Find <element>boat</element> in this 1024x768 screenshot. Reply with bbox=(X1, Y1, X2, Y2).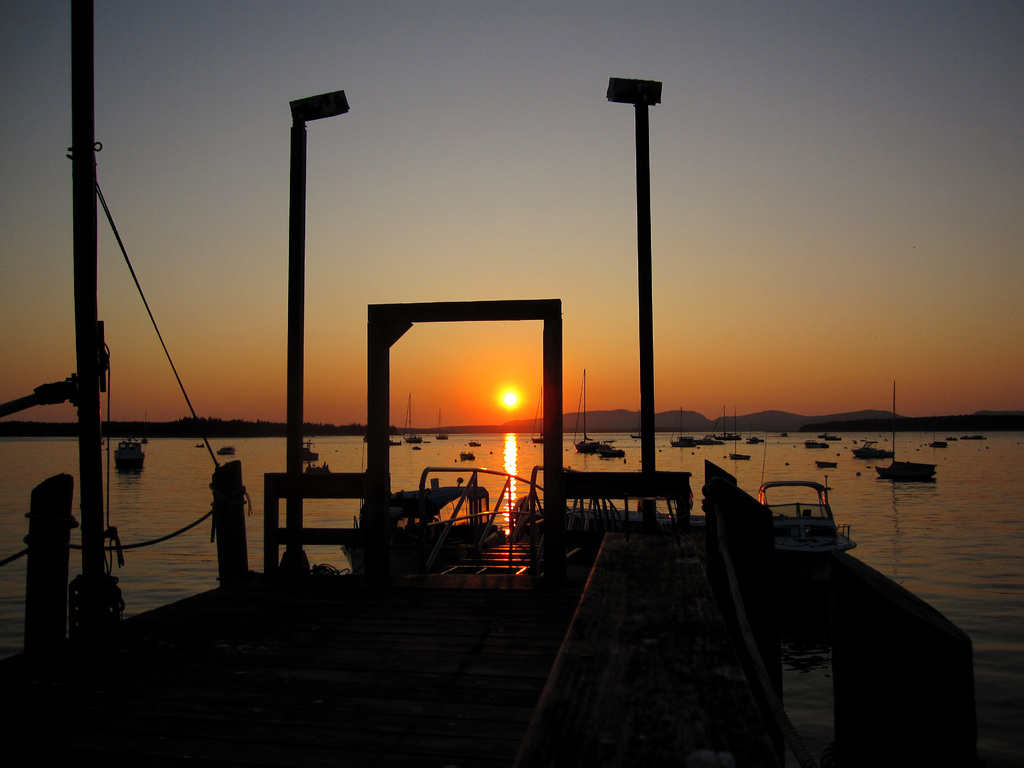
bbox=(529, 385, 545, 445).
